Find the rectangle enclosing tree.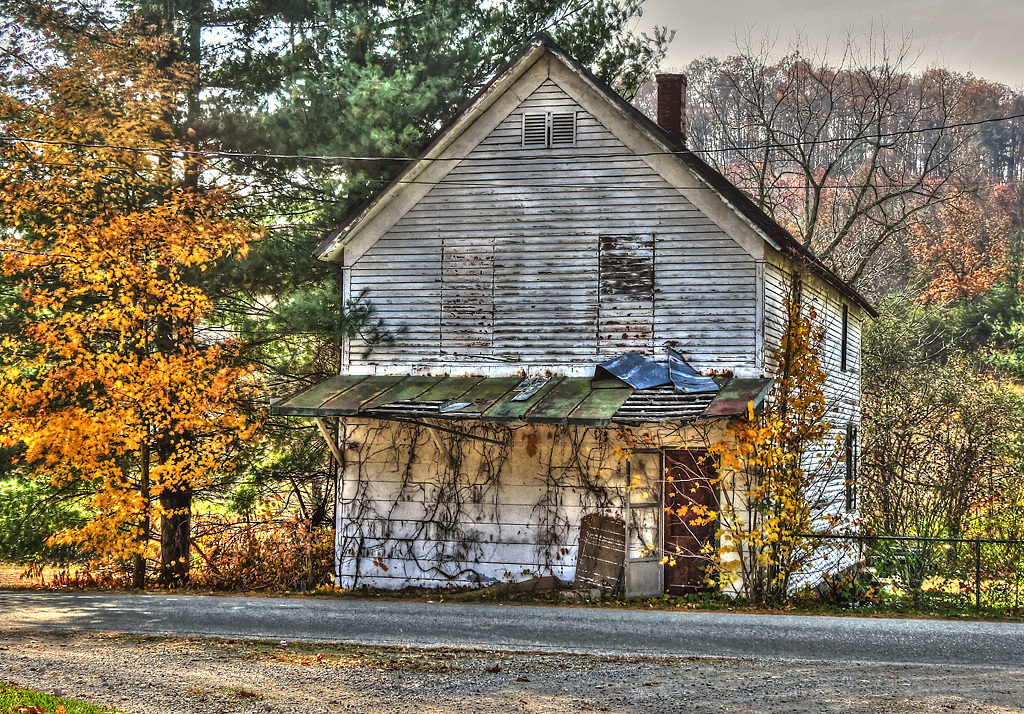
[x1=0, y1=0, x2=260, y2=596].
